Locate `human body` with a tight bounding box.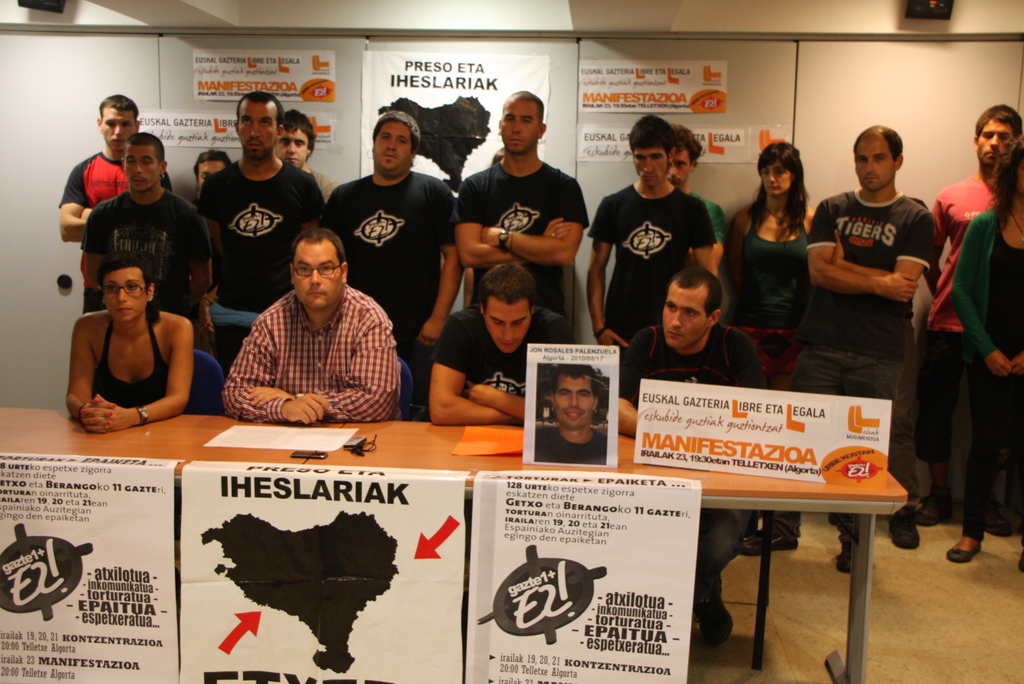
610 265 767 443.
